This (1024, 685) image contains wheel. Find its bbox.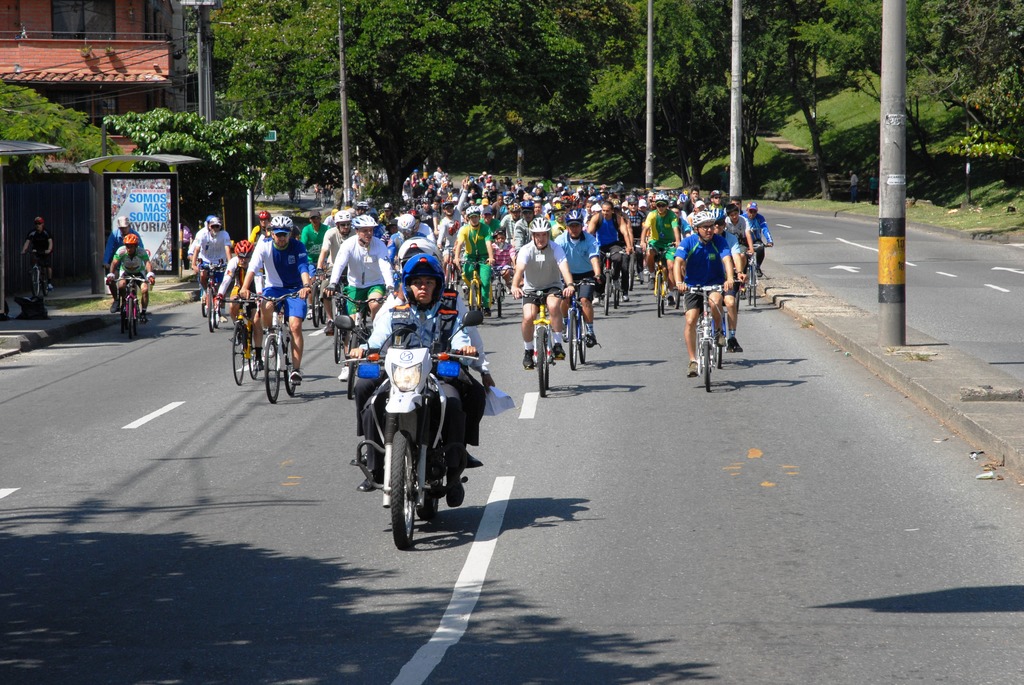
rect(210, 284, 215, 331).
